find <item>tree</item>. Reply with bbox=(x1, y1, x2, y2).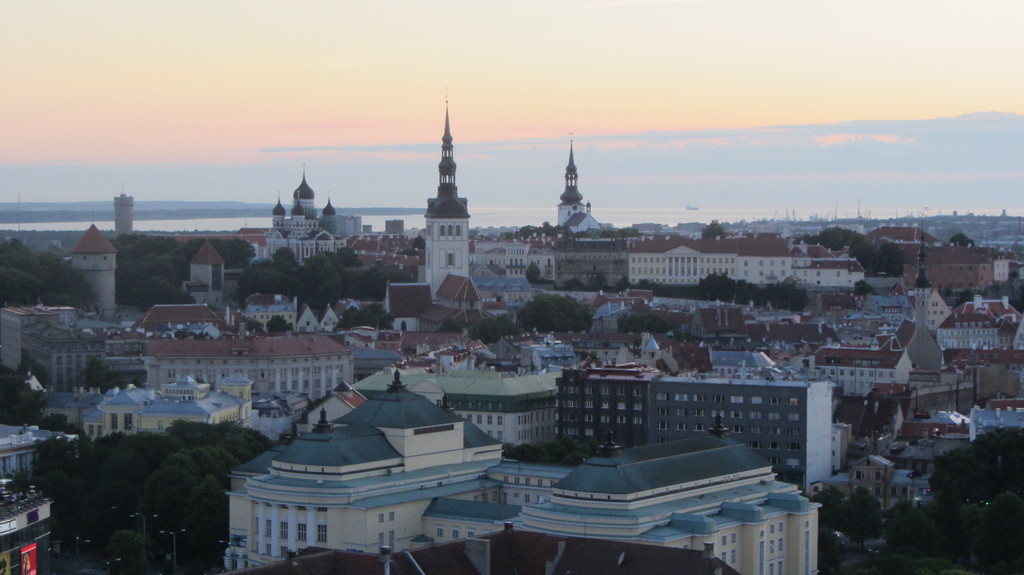
bbox=(496, 312, 527, 335).
